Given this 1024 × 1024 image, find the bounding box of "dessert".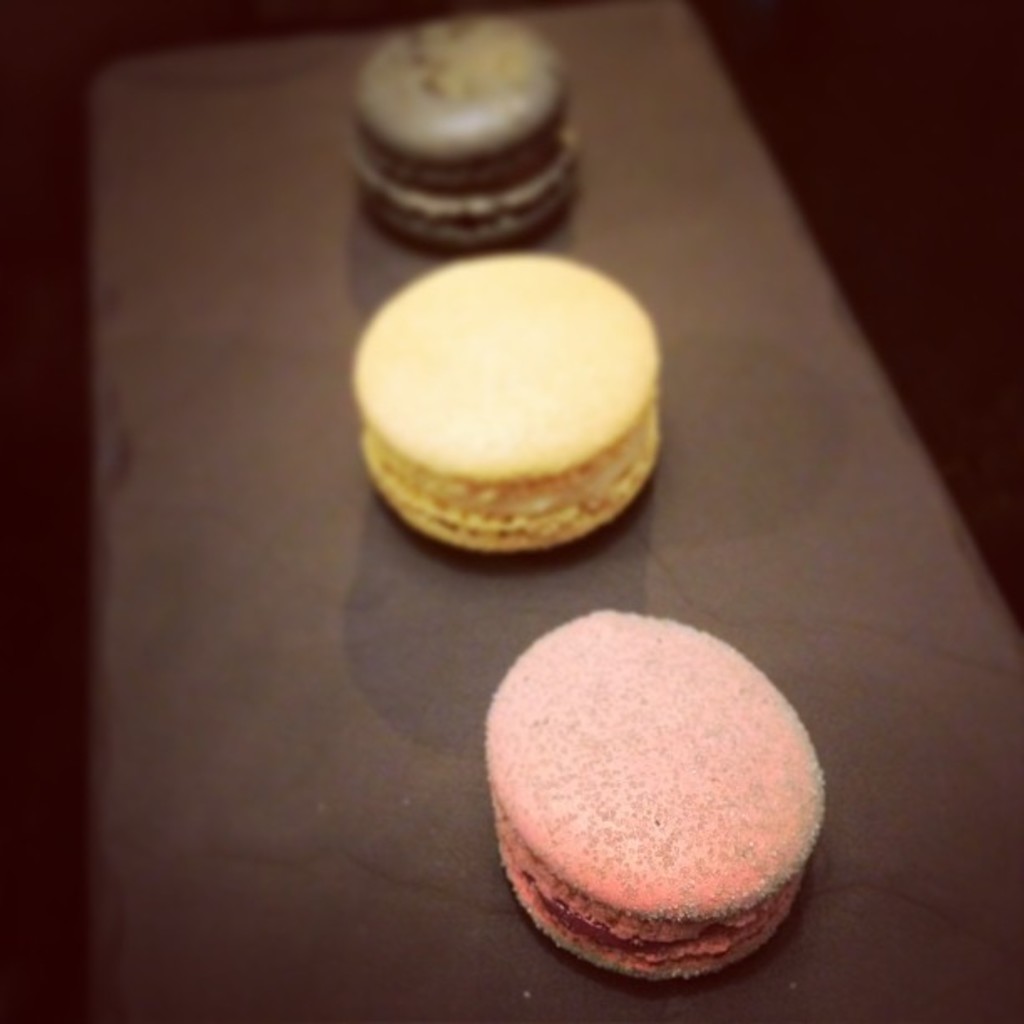
(x1=346, y1=22, x2=577, y2=254).
